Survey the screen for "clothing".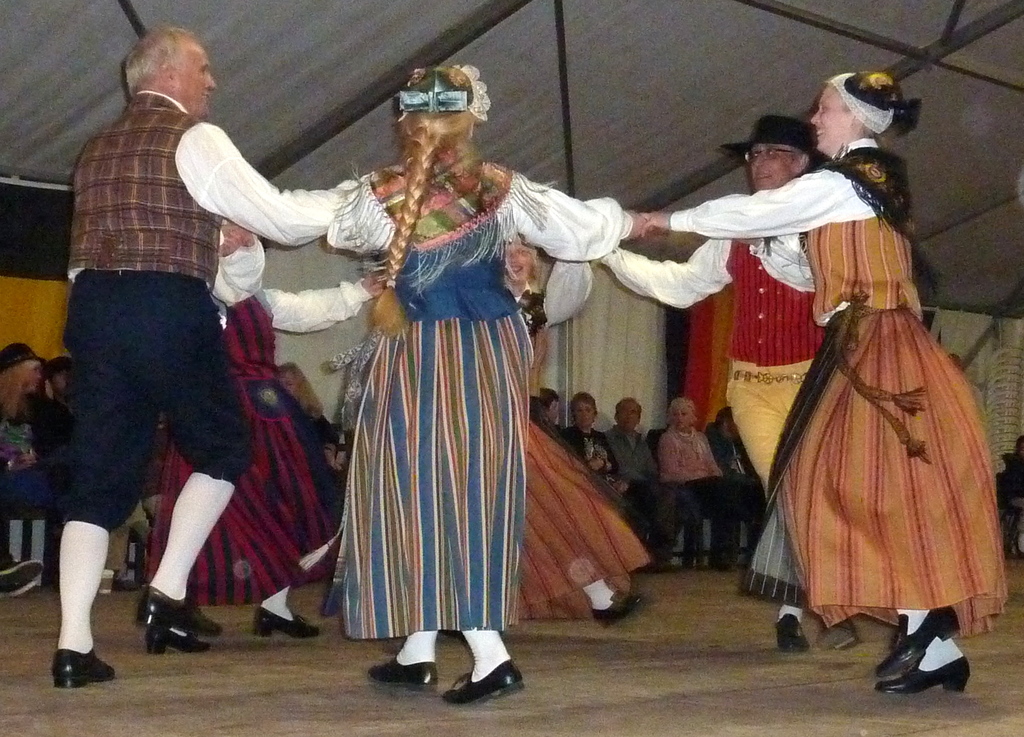
Survey found: 454, 631, 506, 678.
